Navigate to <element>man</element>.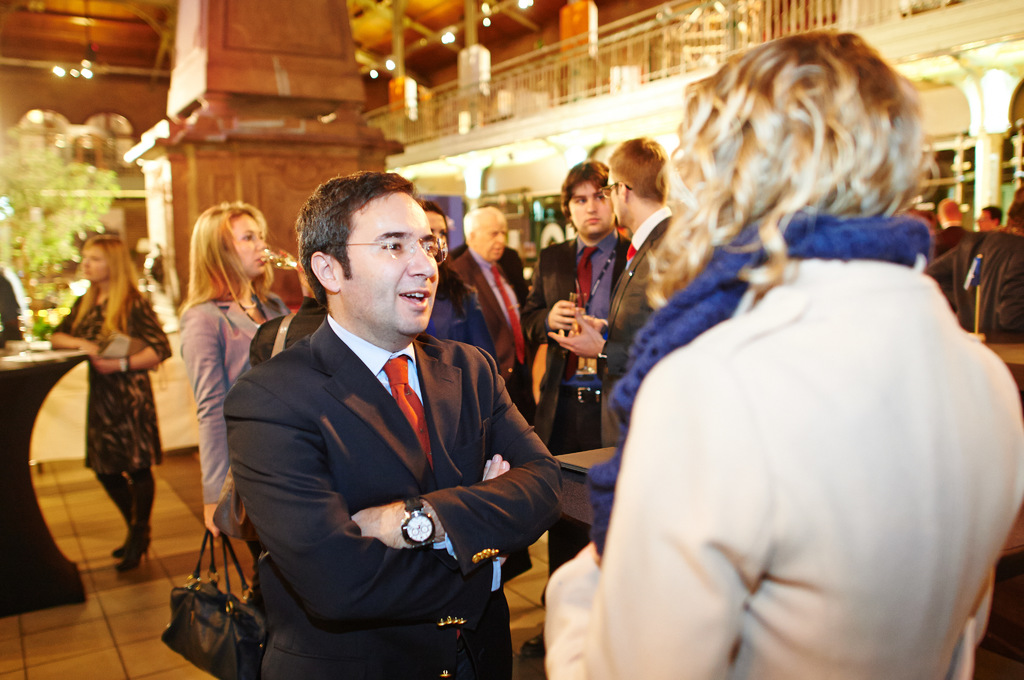
Navigation target: 976/206/1005/236.
